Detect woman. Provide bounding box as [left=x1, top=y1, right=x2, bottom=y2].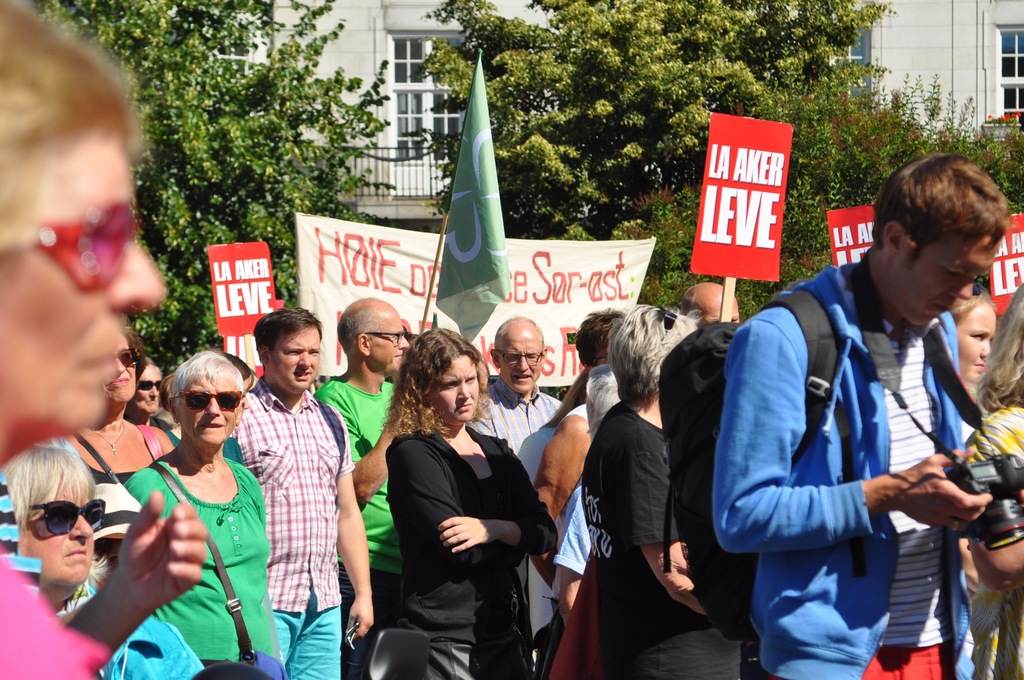
[left=376, top=328, right=543, bottom=679].
